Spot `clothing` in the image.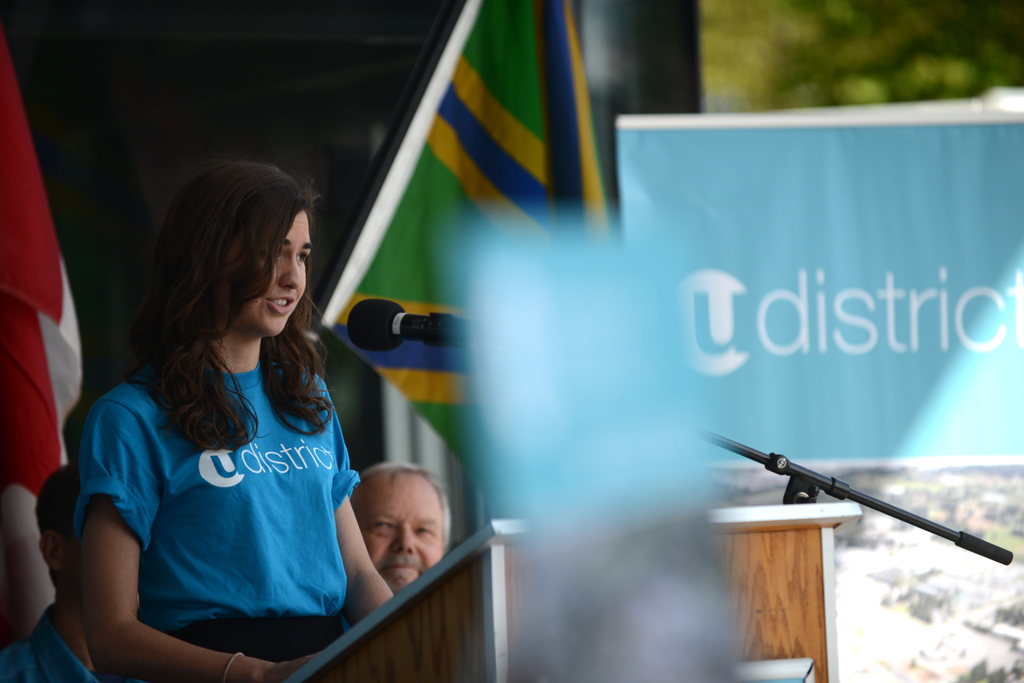
`clothing` found at 75, 366, 358, 682.
